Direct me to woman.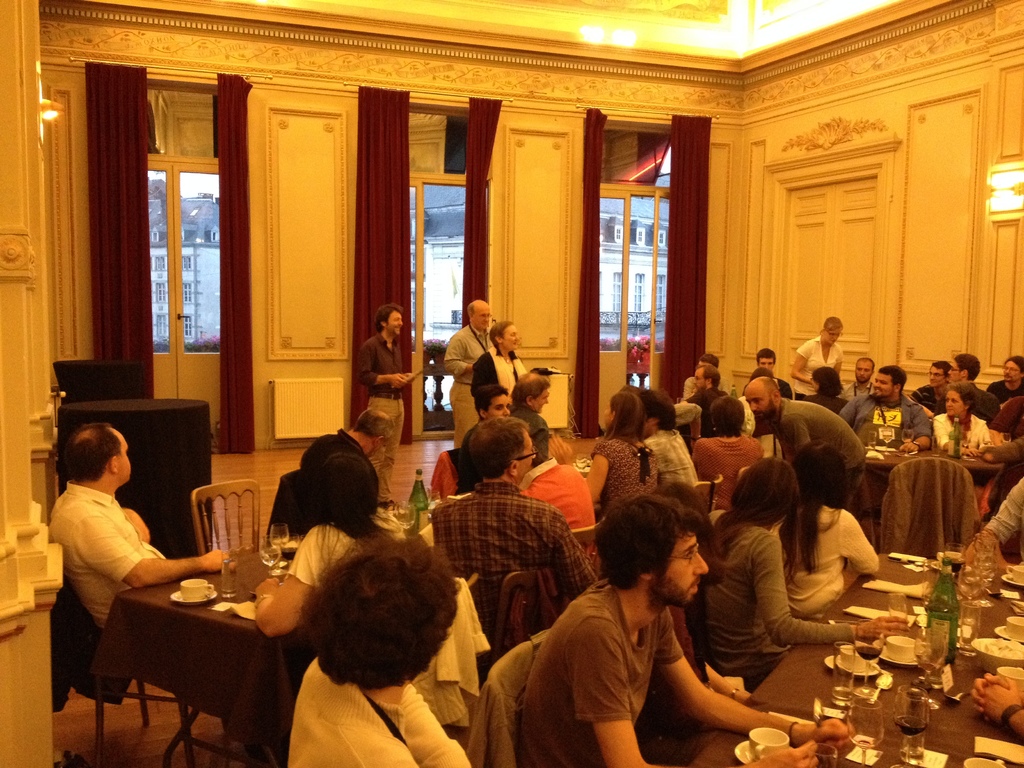
Direction: 701, 459, 911, 688.
